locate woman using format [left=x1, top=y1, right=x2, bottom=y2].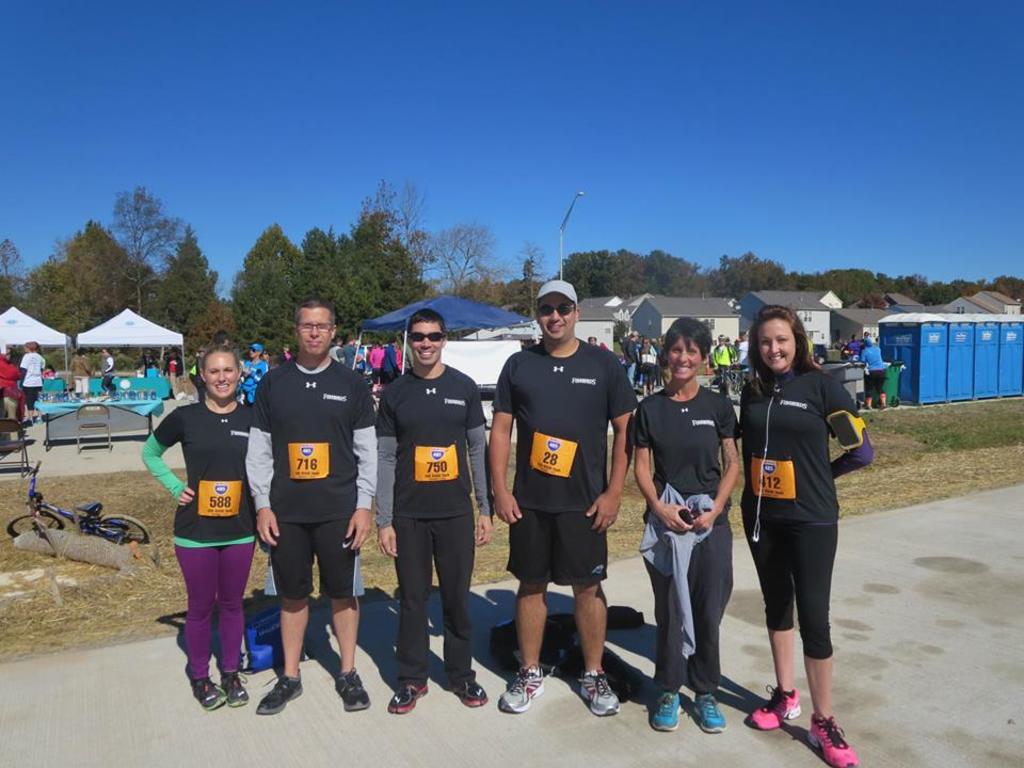
[left=139, top=347, right=254, bottom=703].
